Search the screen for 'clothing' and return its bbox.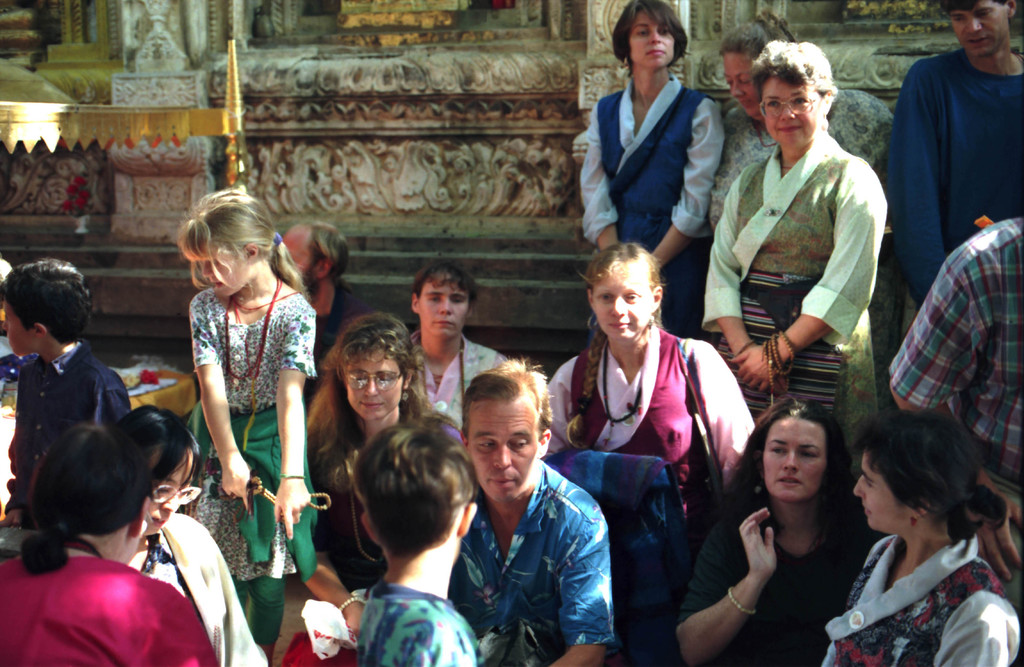
Found: 574, 68, 708, 335.
